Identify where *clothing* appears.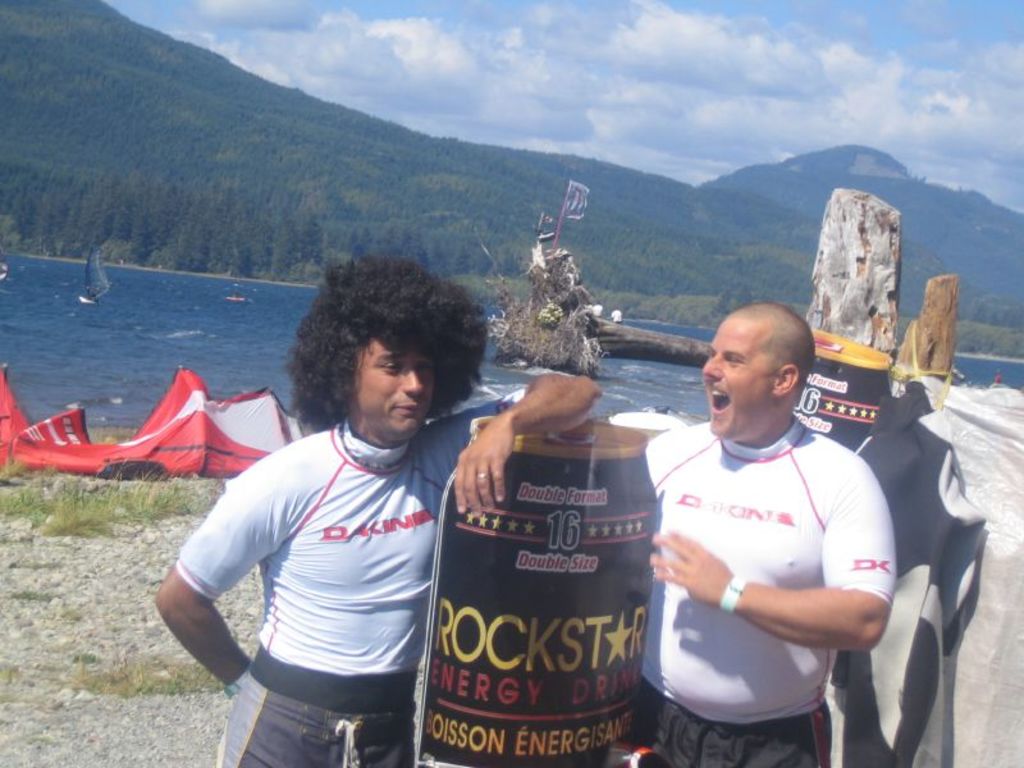
Appears at 159,388,544,767.
